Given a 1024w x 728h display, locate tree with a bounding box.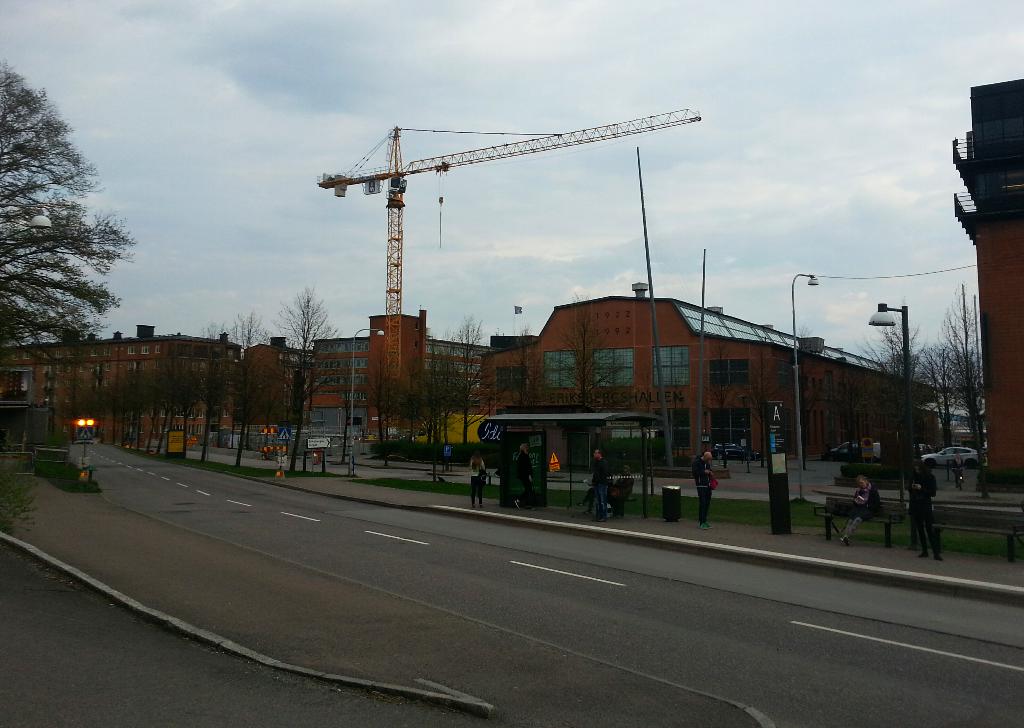
Located: <region>918, 346, 955, 465</region>.
